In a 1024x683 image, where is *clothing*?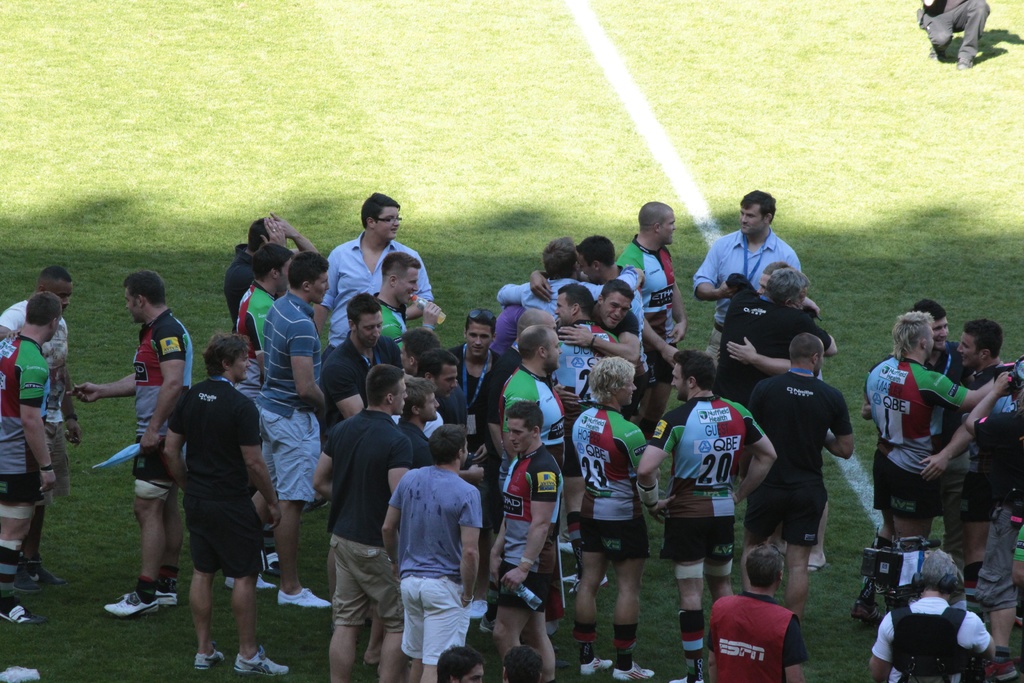
(710,284,824,409).
